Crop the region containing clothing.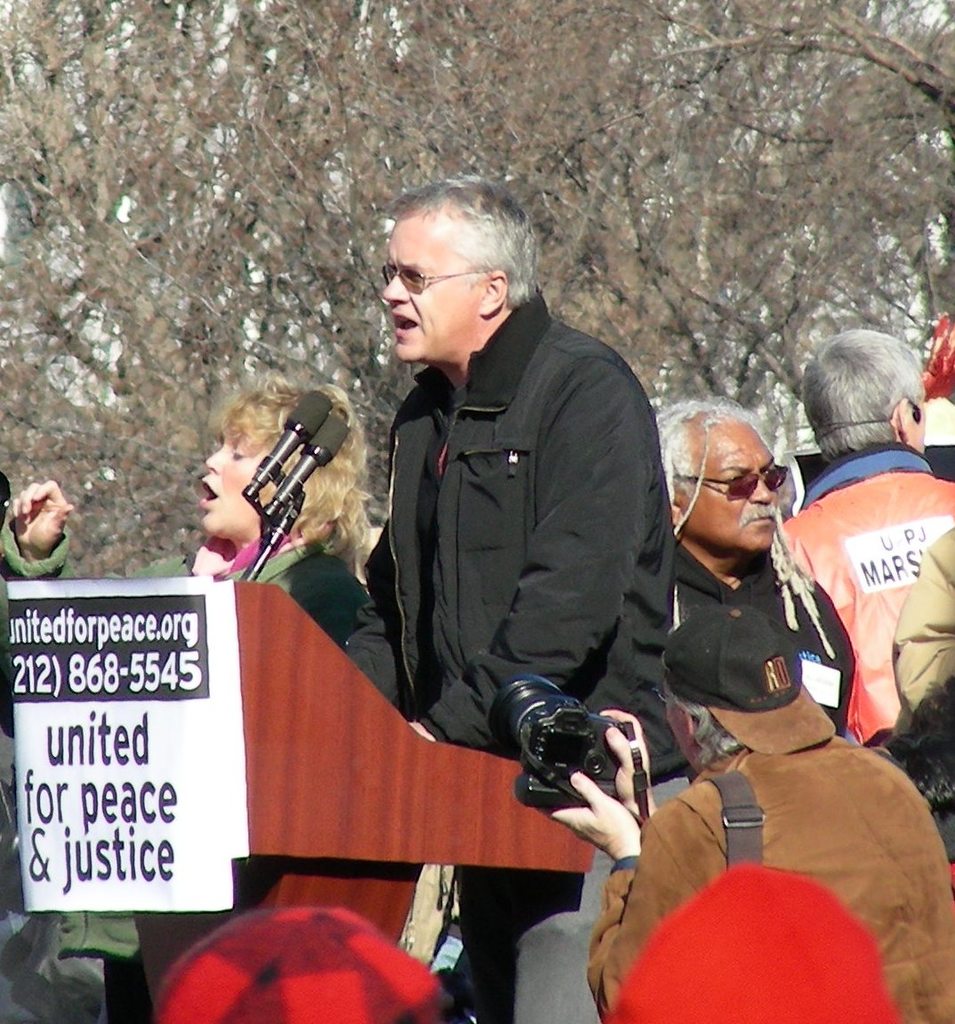
Crop region: Rect(659, 521, 863, 712).
